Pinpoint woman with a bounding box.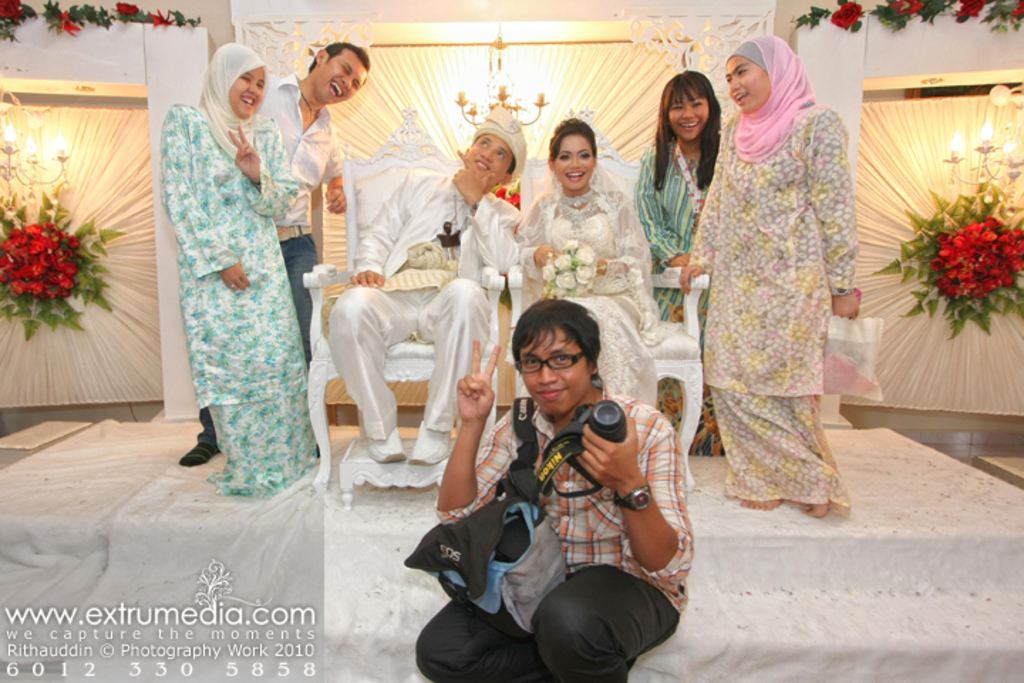
673,34,863,517.
